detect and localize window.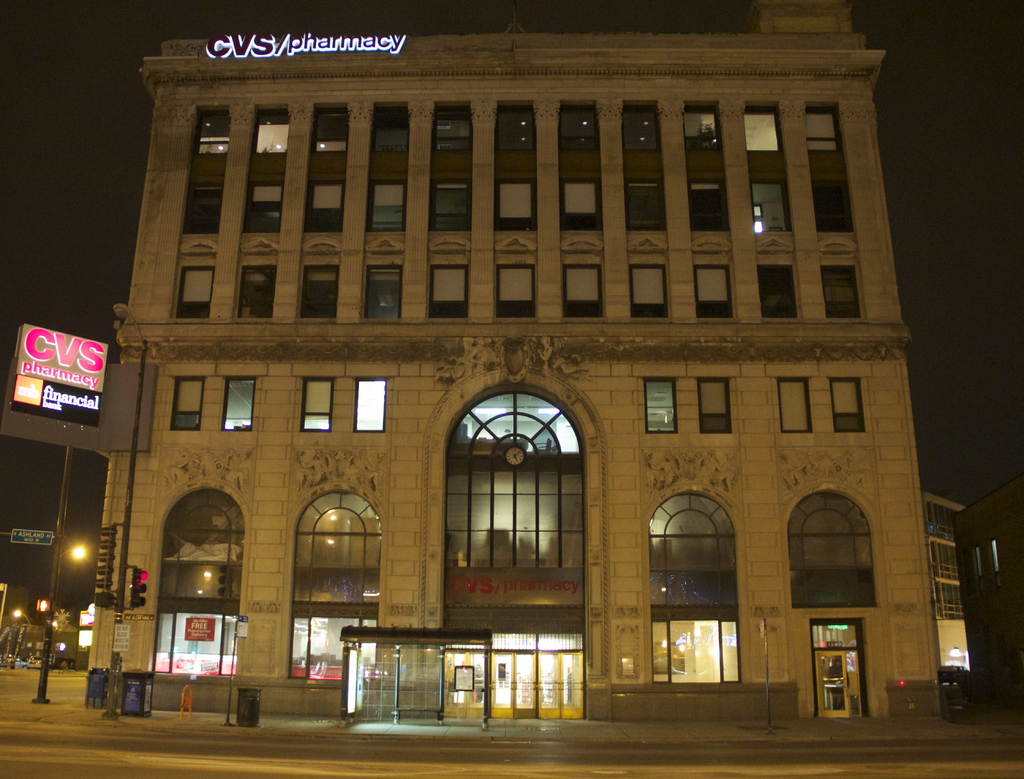
Localized at pyautogui.locateOnScreen(299, 376, 331, 430).
